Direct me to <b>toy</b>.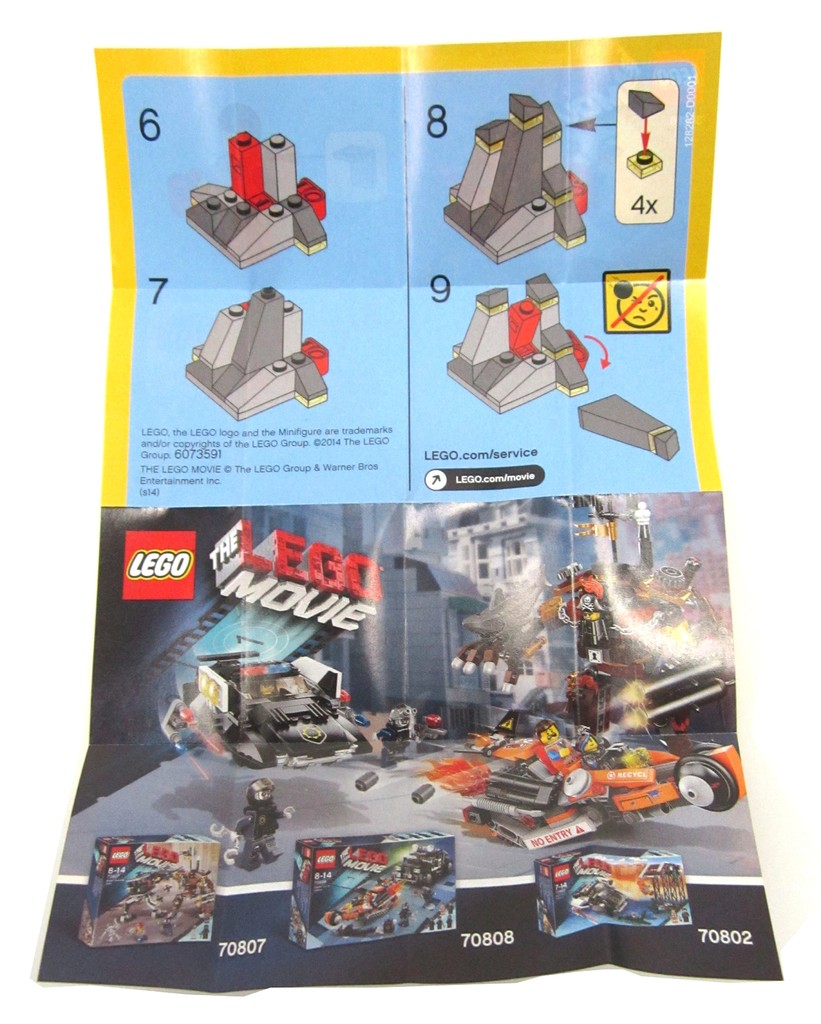
Direction: [449, 256, 607, 403].
